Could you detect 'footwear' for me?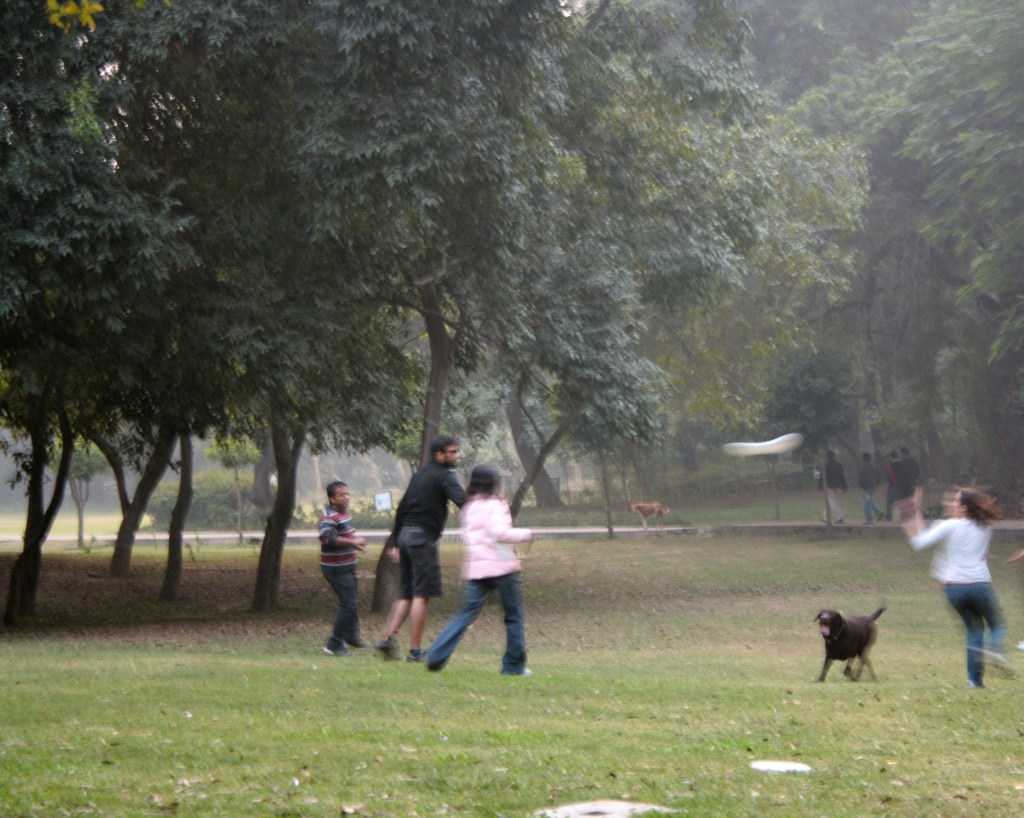
Detection result: box=[519, 661, 536, 682].
